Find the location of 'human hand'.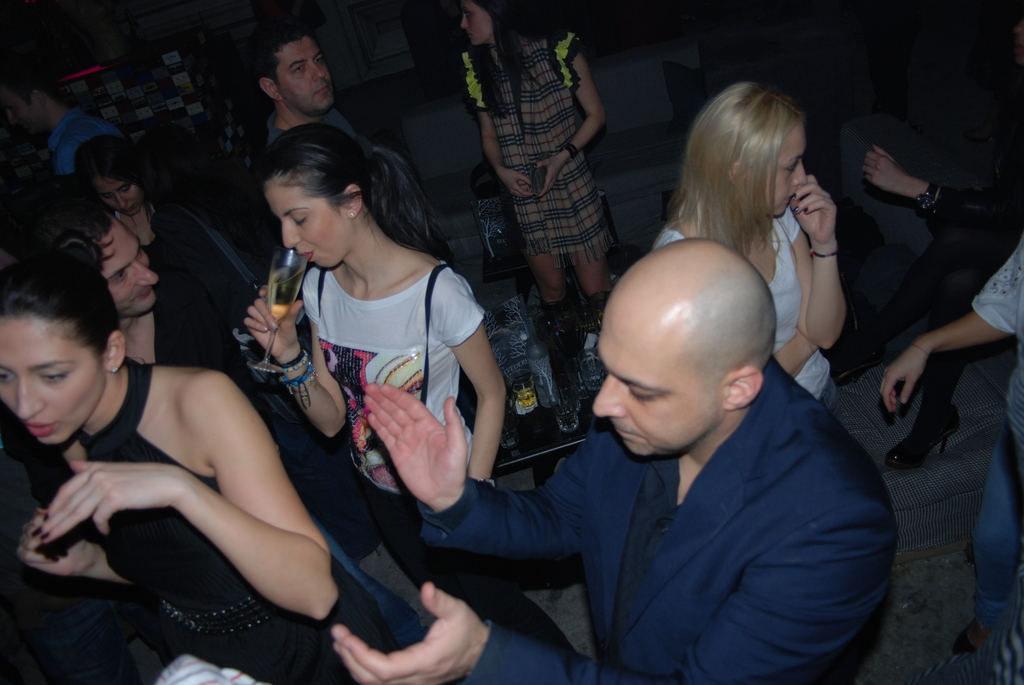
Location: {"left": 790, "top": 175, "right": 840, "bottom": 246}.
